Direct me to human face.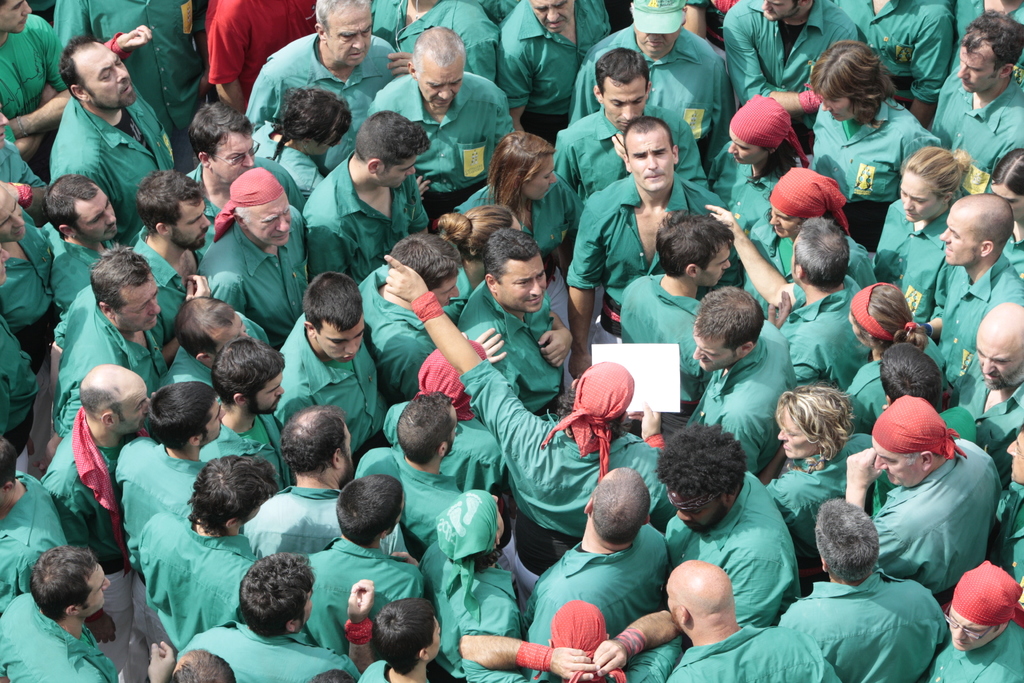
Direction: Rect(529, 149, 561, 197).
